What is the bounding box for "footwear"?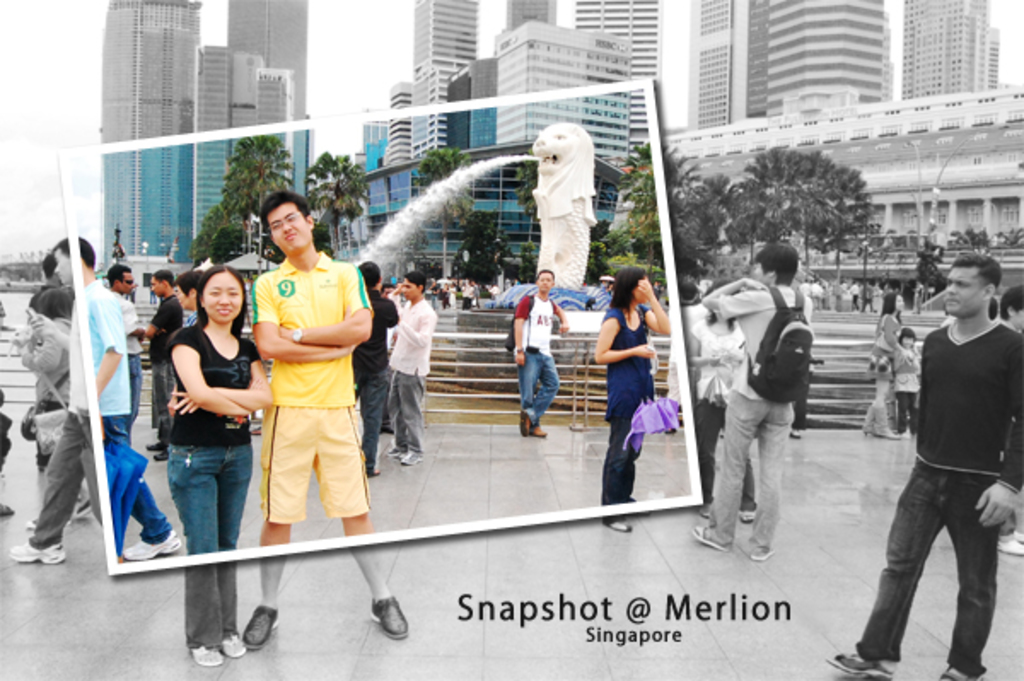
crop(370, 594, 410, 642).
